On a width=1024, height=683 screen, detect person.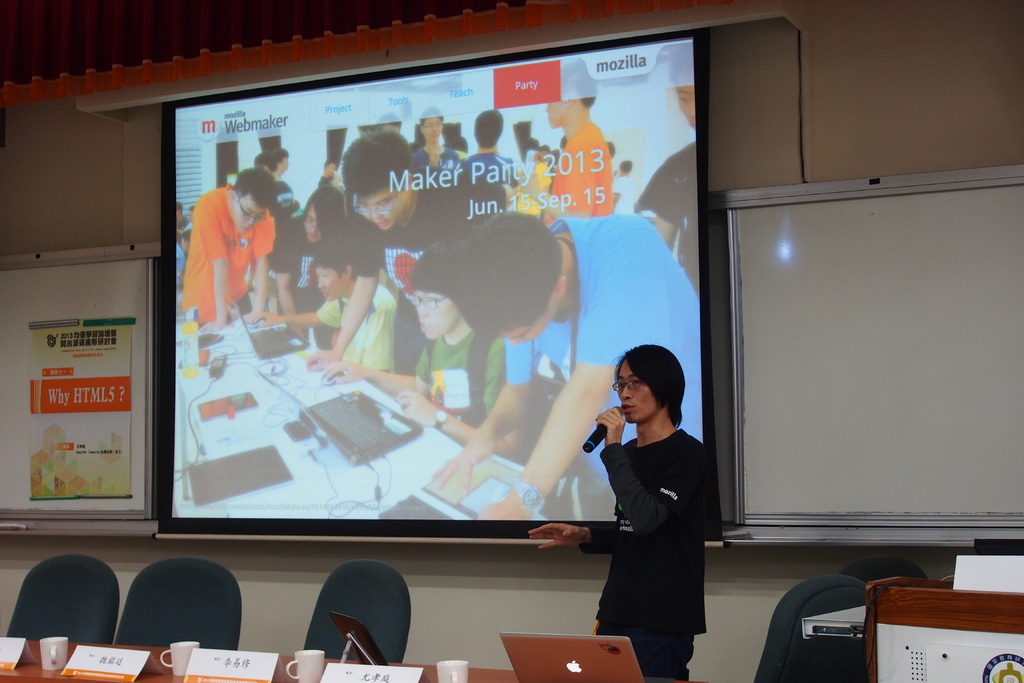
box(179, 163, 284, 334).
